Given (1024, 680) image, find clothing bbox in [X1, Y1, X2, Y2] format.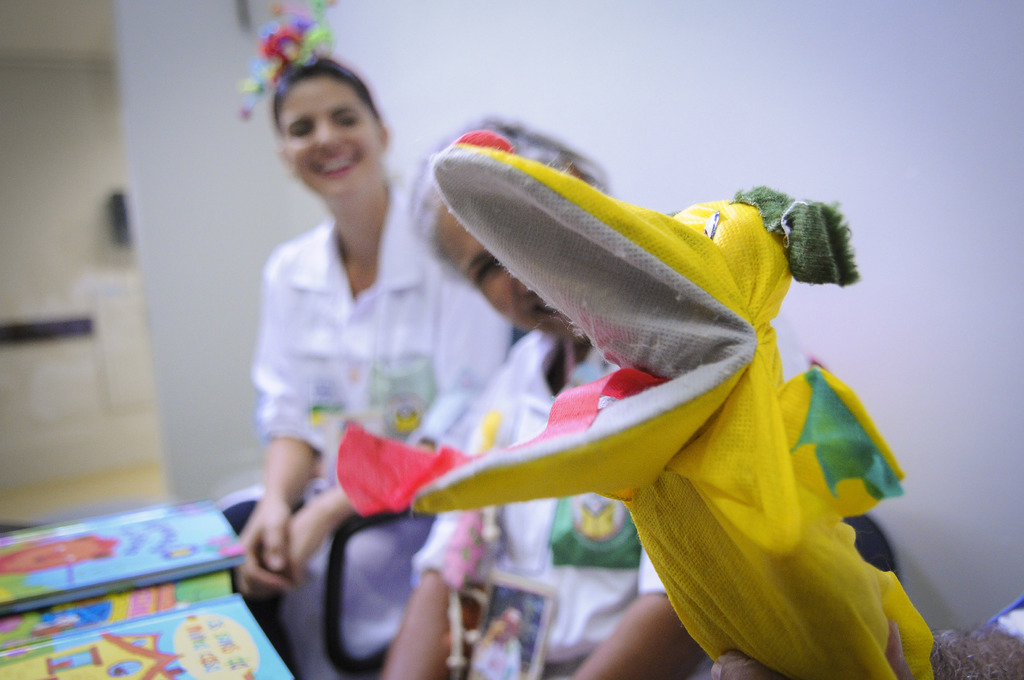
[415, 332, 664, 679].
